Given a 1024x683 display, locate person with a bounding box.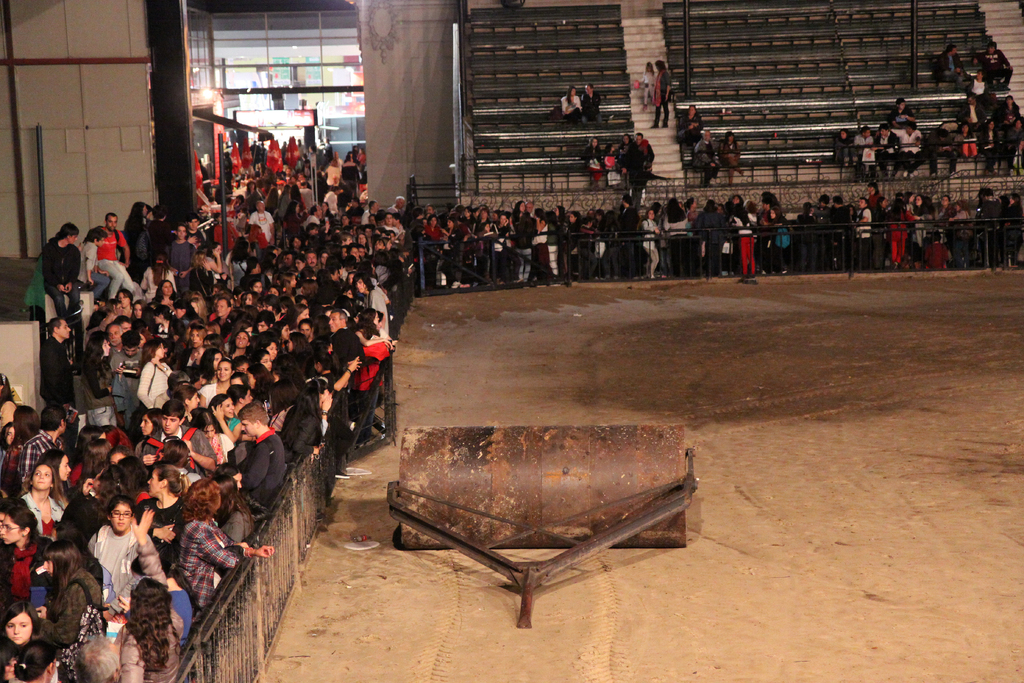
Located: rect(974, 44, 1015, 91).
